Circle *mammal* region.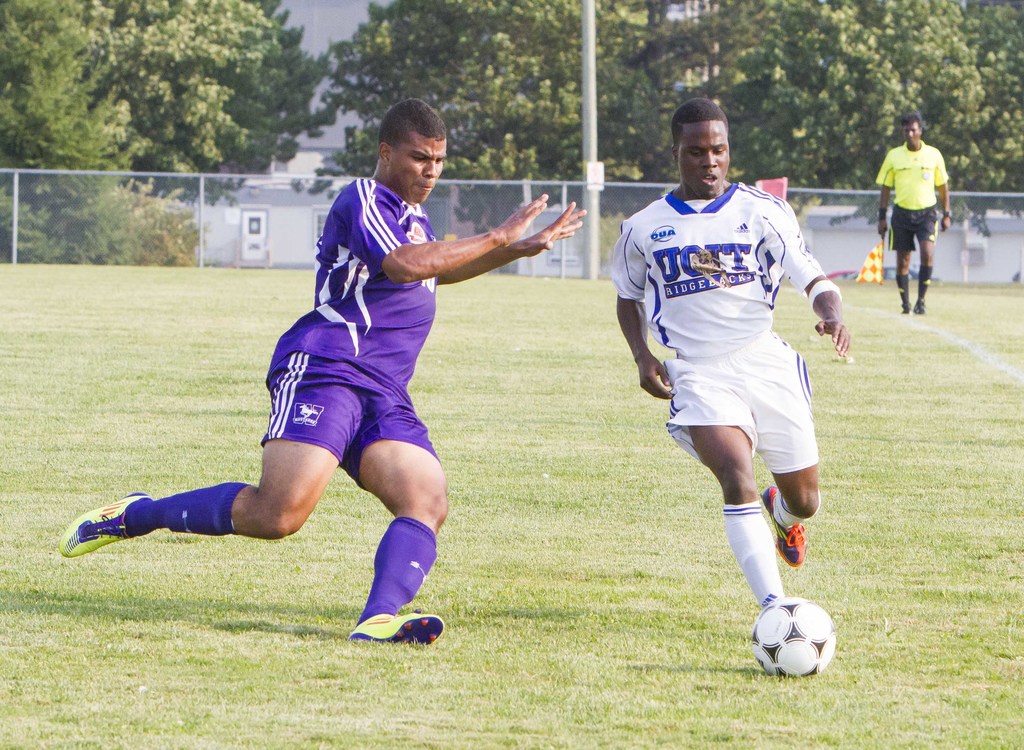
Region: [left=873, top=115, right=952, bottom=312].
